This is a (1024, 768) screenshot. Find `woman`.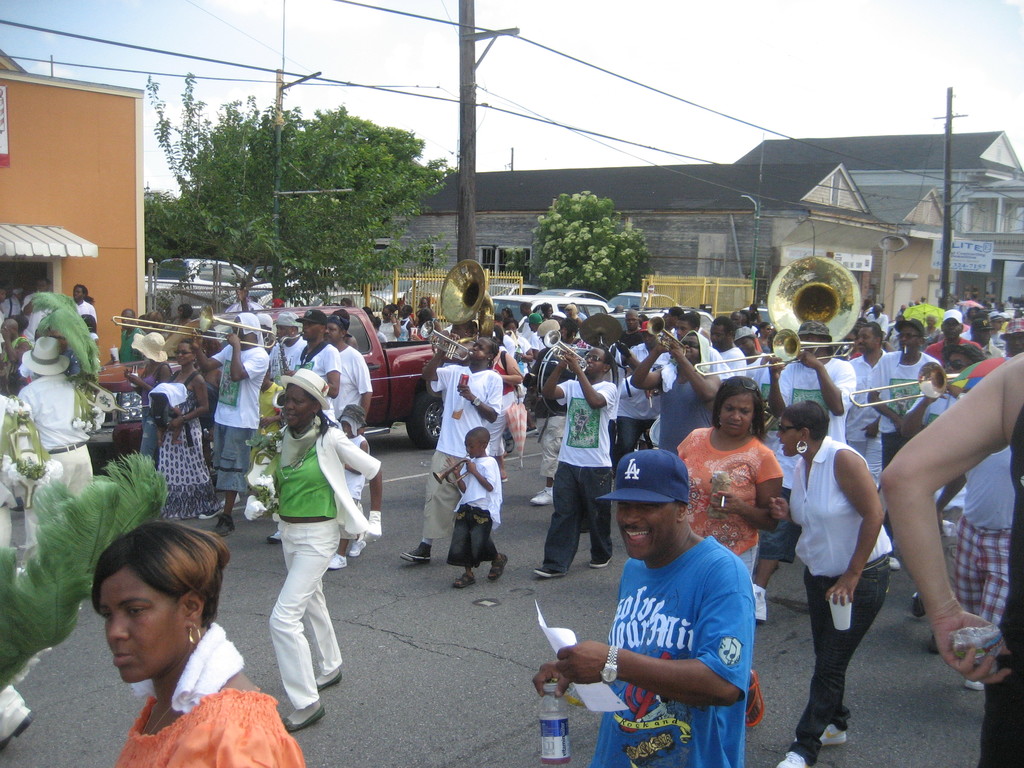
Bounding box: (x1=120, y1=328, x2=170, y2=461).
